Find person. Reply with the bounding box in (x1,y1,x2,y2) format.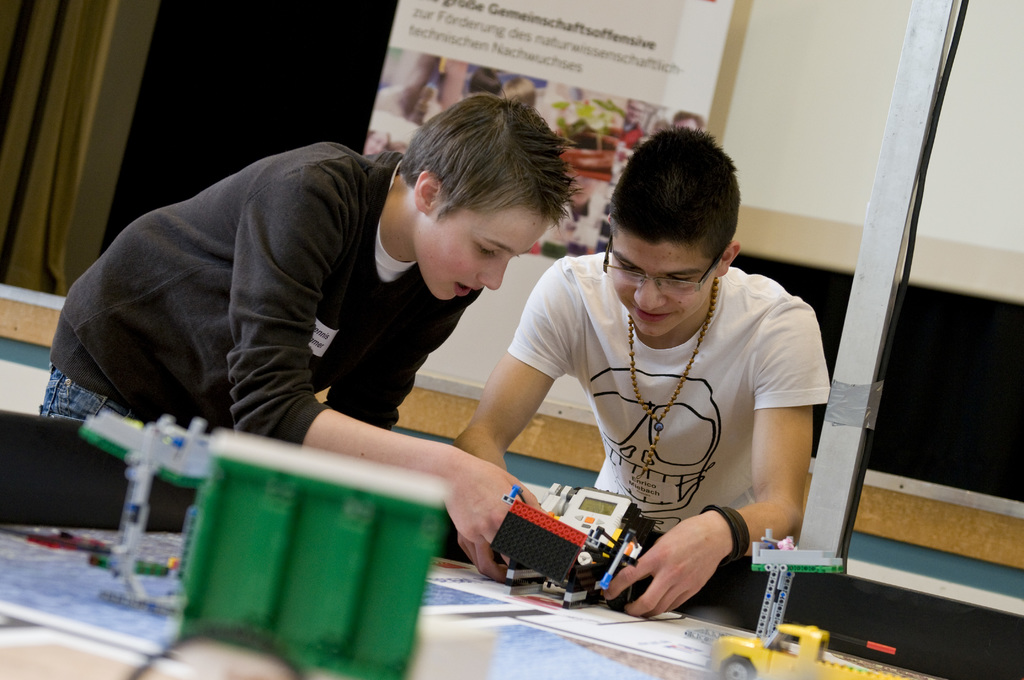
(42,95,577,565).
